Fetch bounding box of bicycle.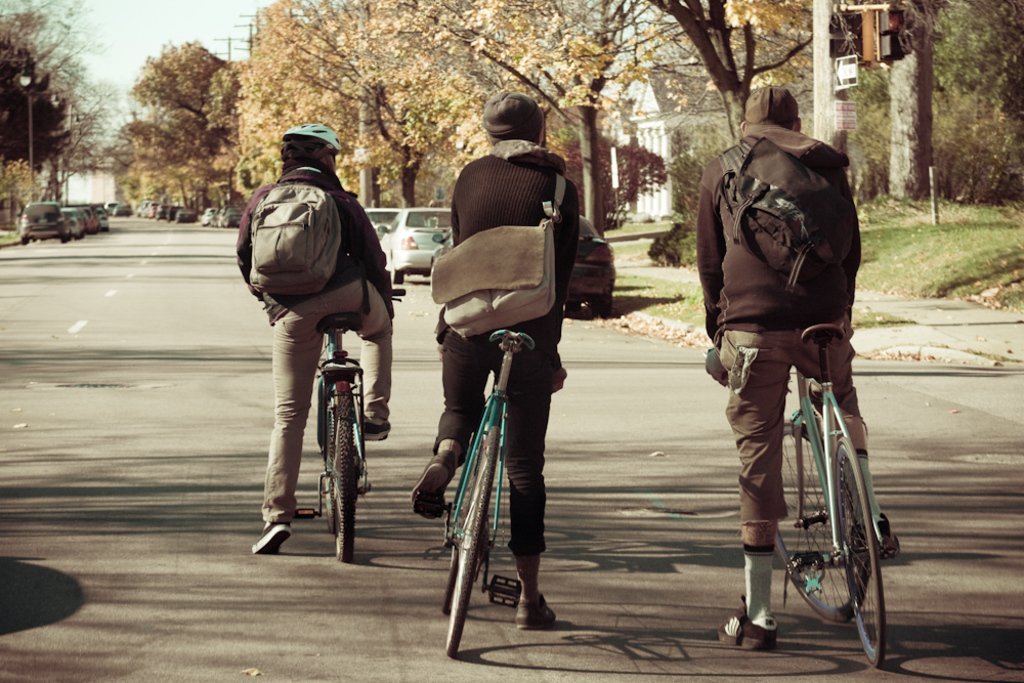
Bbox: detection(314, 285, 403, 570).
